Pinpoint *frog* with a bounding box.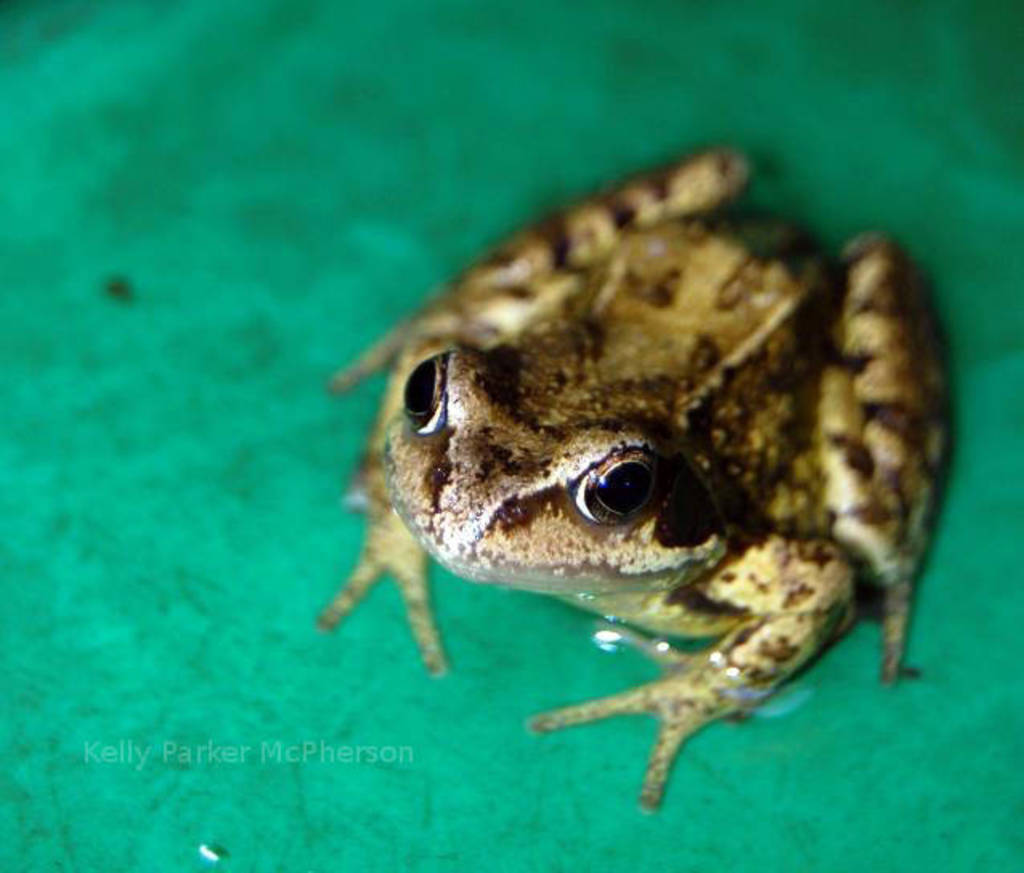
(x1=327, y1=146, x2=957, y2=817).
